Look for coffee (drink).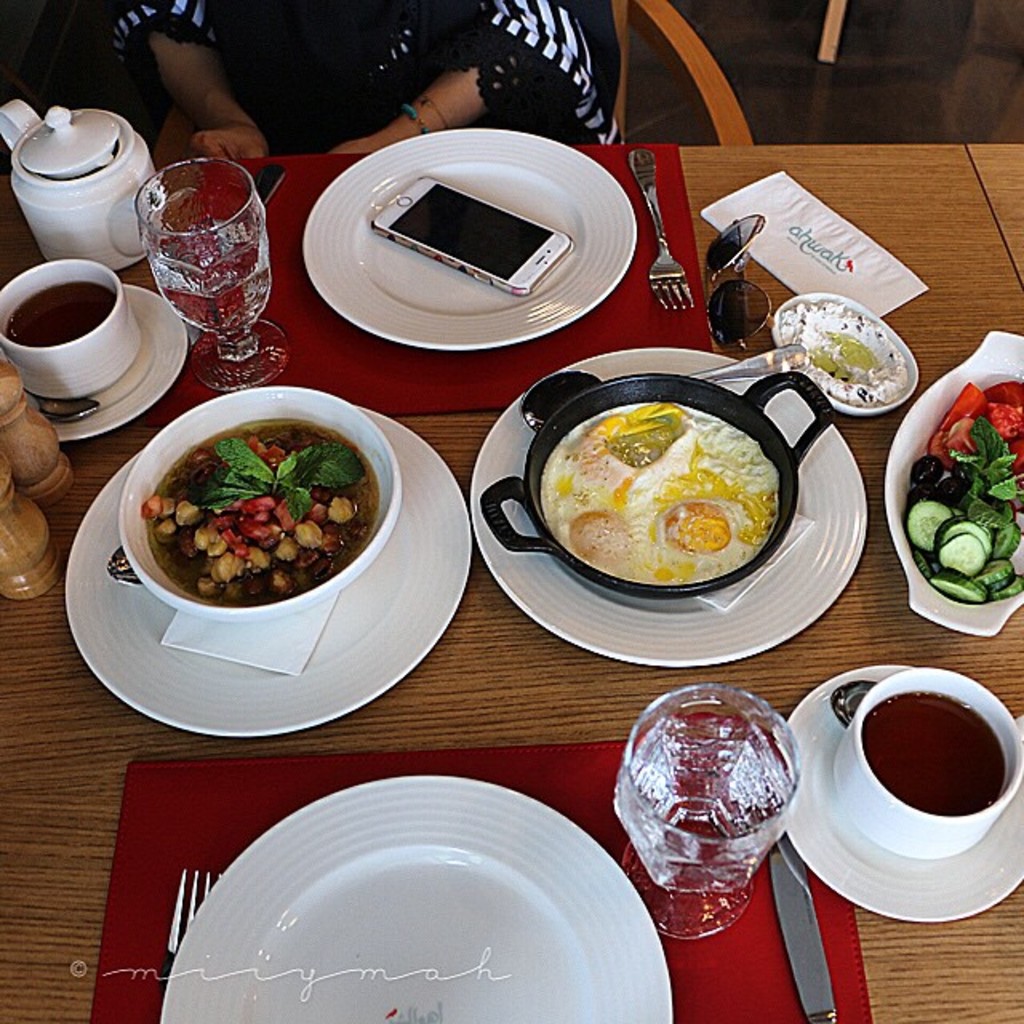
Found: detection(0, 285, 110, 339).
